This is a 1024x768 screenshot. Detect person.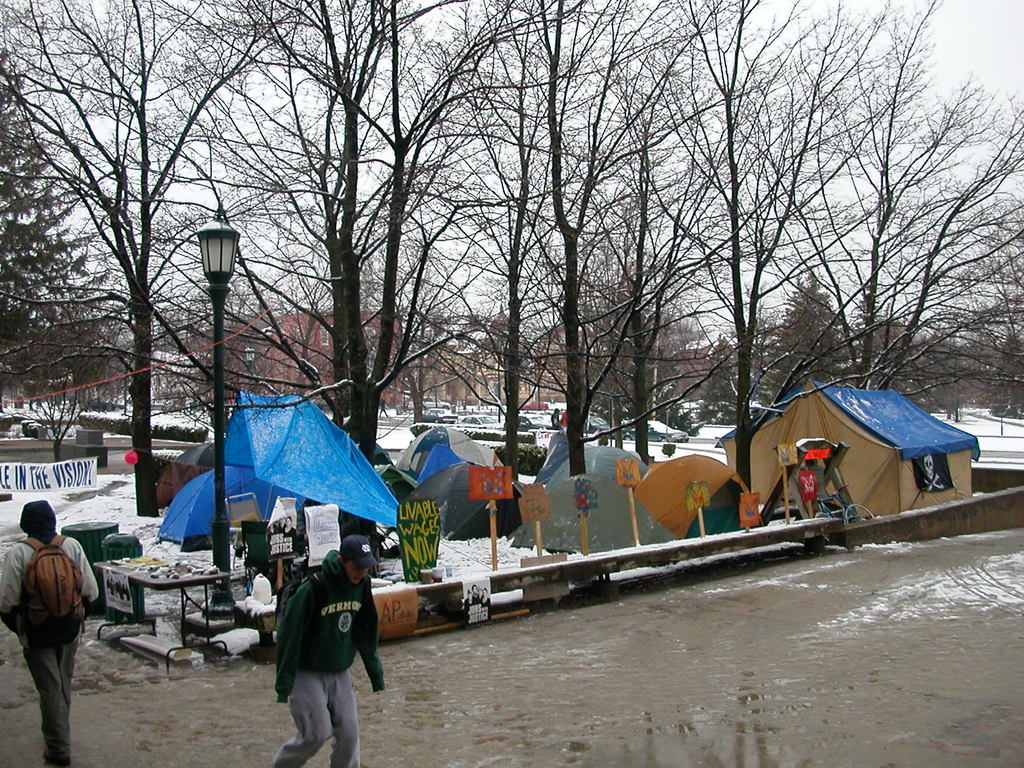
crop(259, 533, 369, 752).
